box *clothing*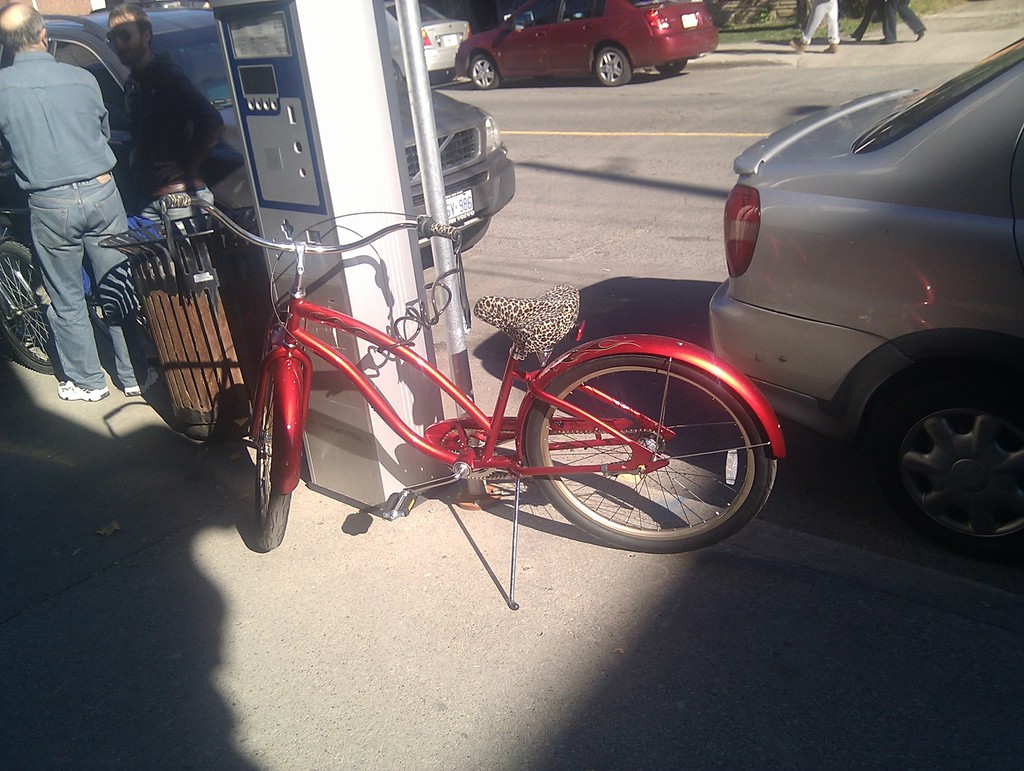
locate(797, 0, 839, 41)
